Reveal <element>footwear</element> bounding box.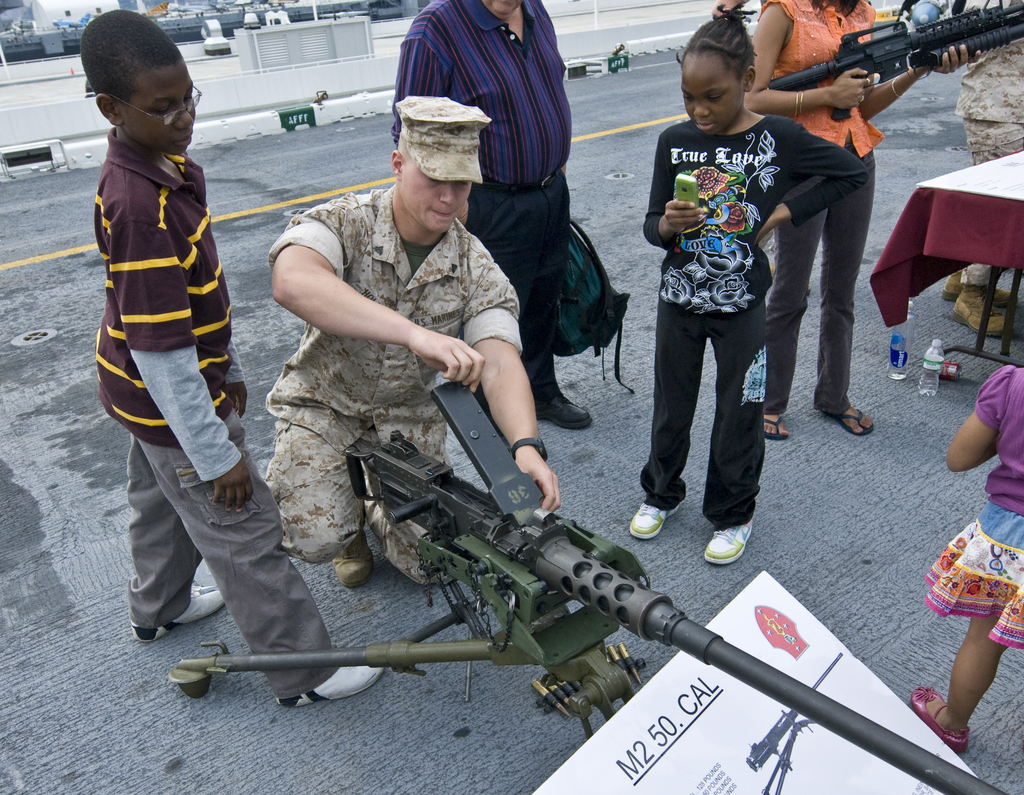
Revealed: {"left": 632, "top": 501, "right": 680, "bottom": 542}.
